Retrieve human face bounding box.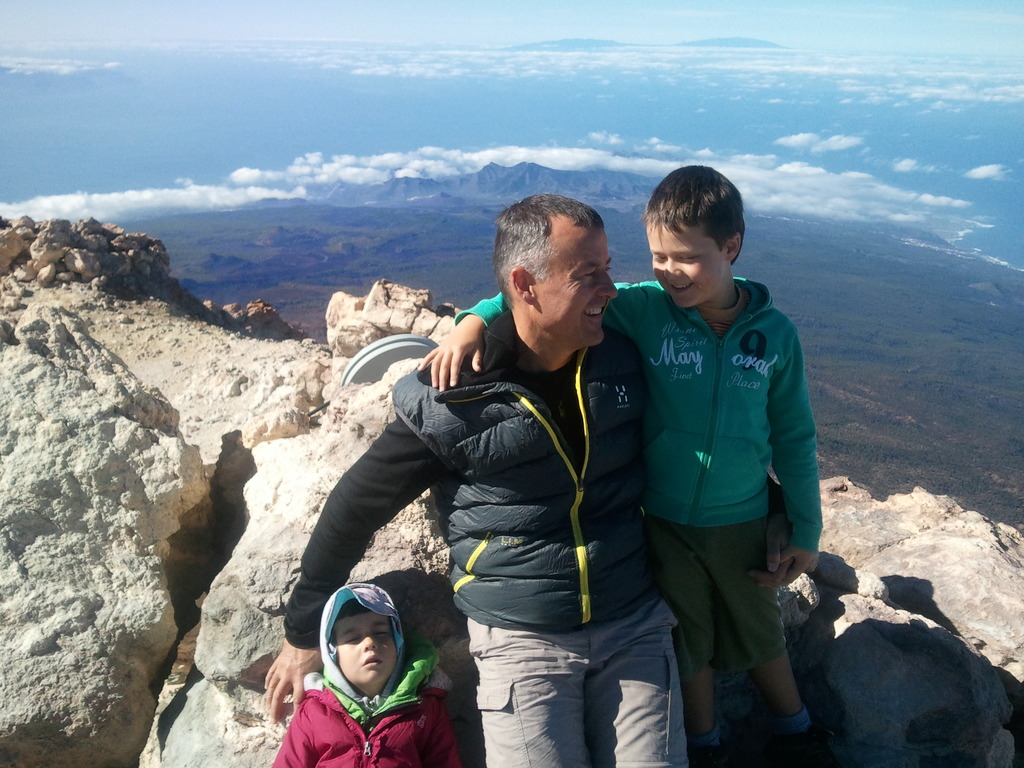
Bounding box: [538, 223, 618, 347].
